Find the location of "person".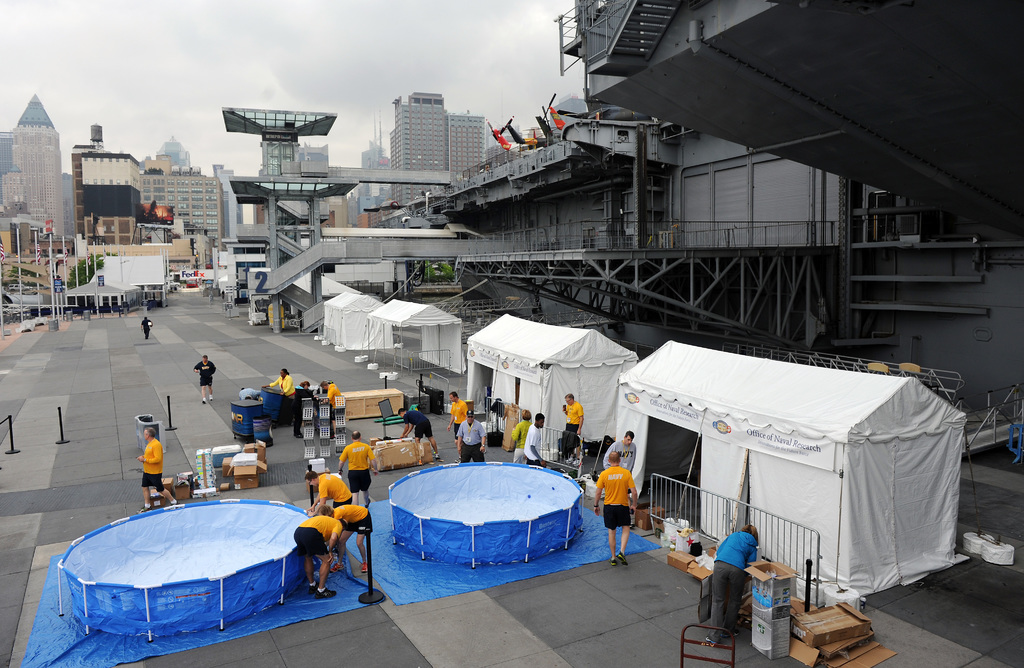
Location: [left=444, top=391, right=467, bottom=445].
